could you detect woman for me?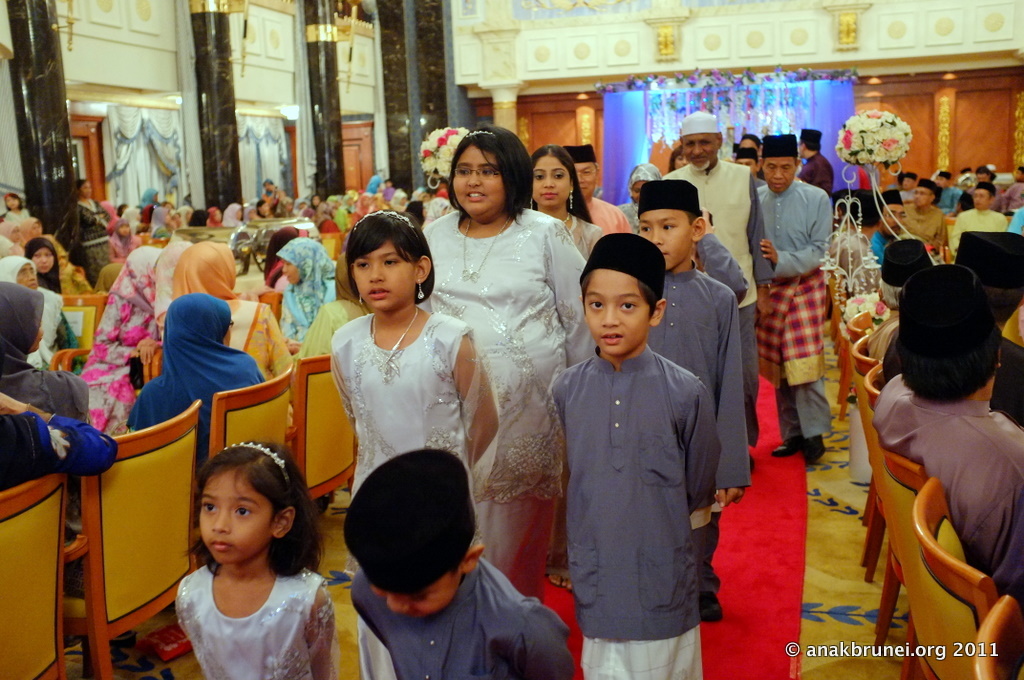
Detection result: bbox=[257, 197, 270, 219].
